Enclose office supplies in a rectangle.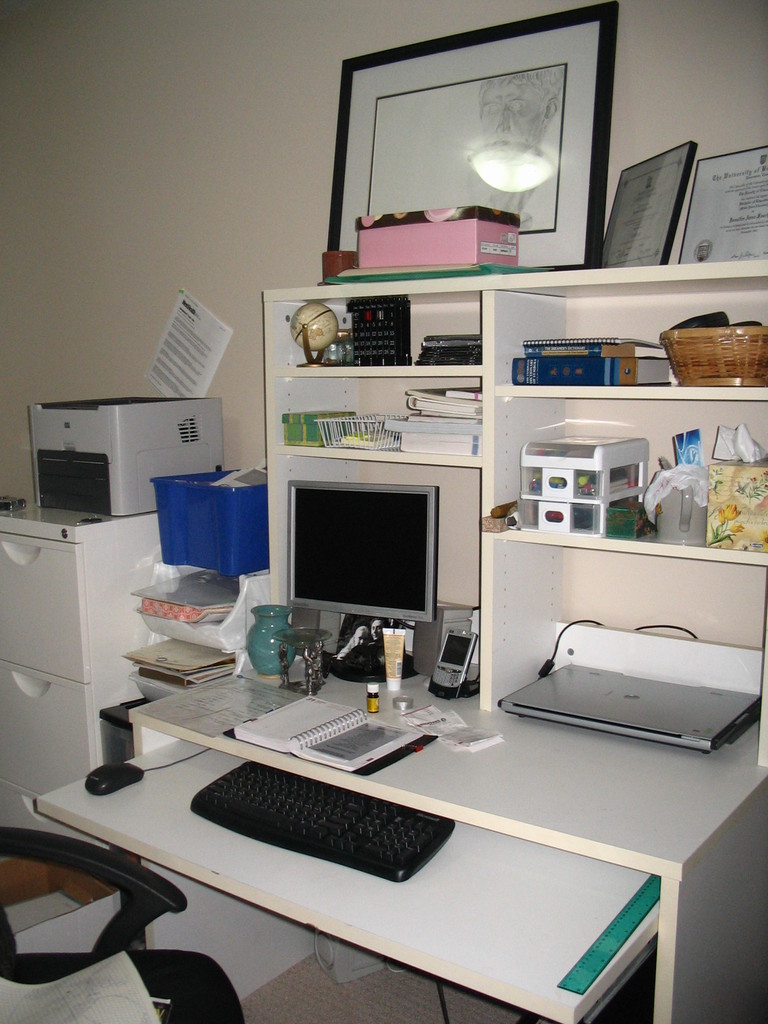
<box>605,143,697,264</box>.
